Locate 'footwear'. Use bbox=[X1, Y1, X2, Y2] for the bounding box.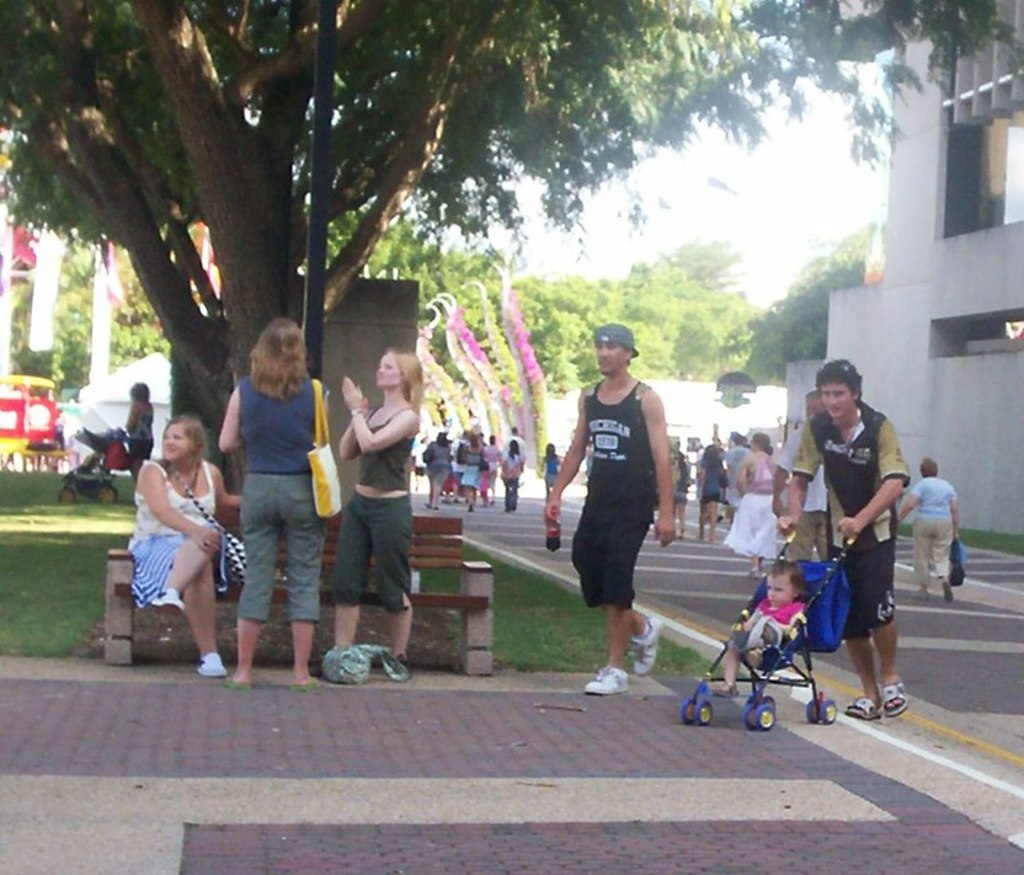
bbox=[588, 608, 663, 699].
